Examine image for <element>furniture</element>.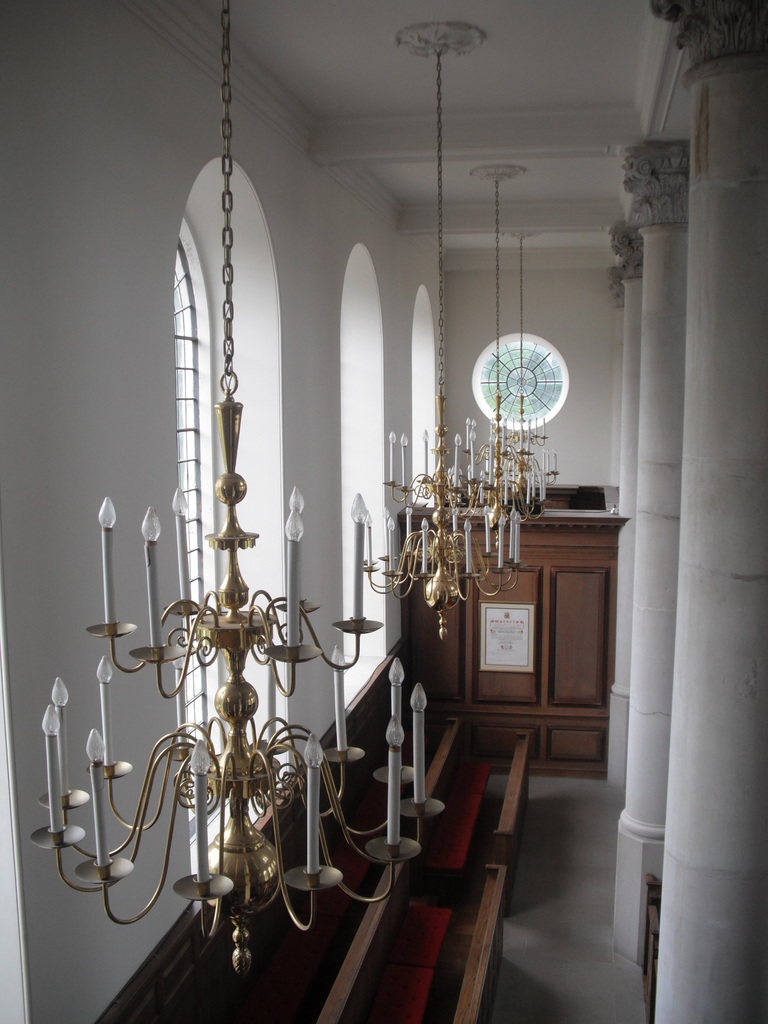
Examination result: 319, 712, 534, 1023.
